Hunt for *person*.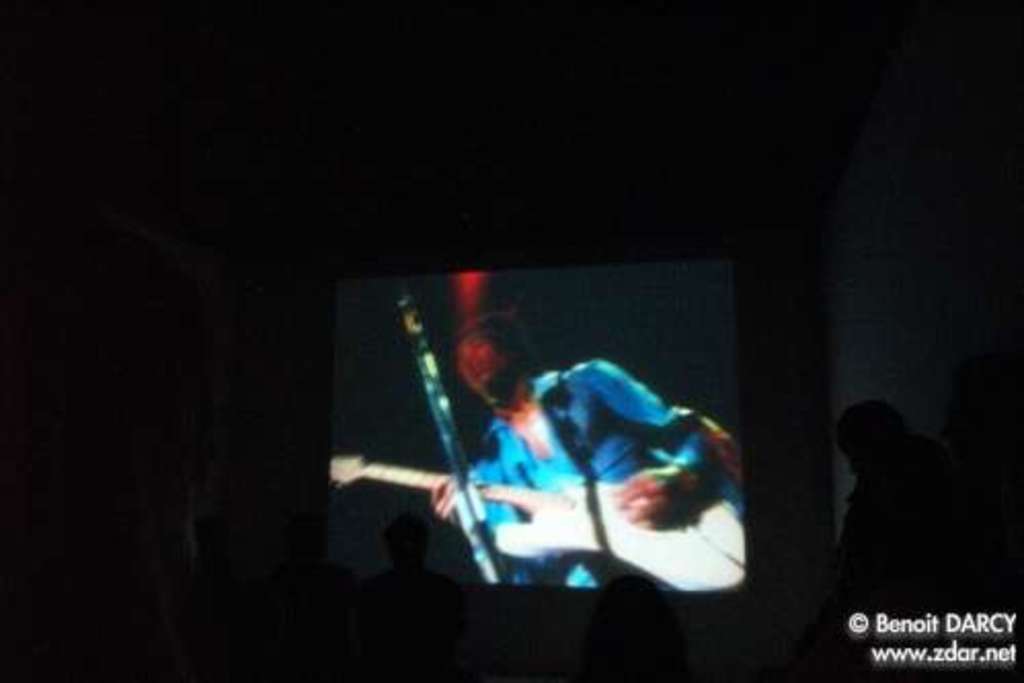
Hunted down at l=429, t=267, r=747, b=591.
